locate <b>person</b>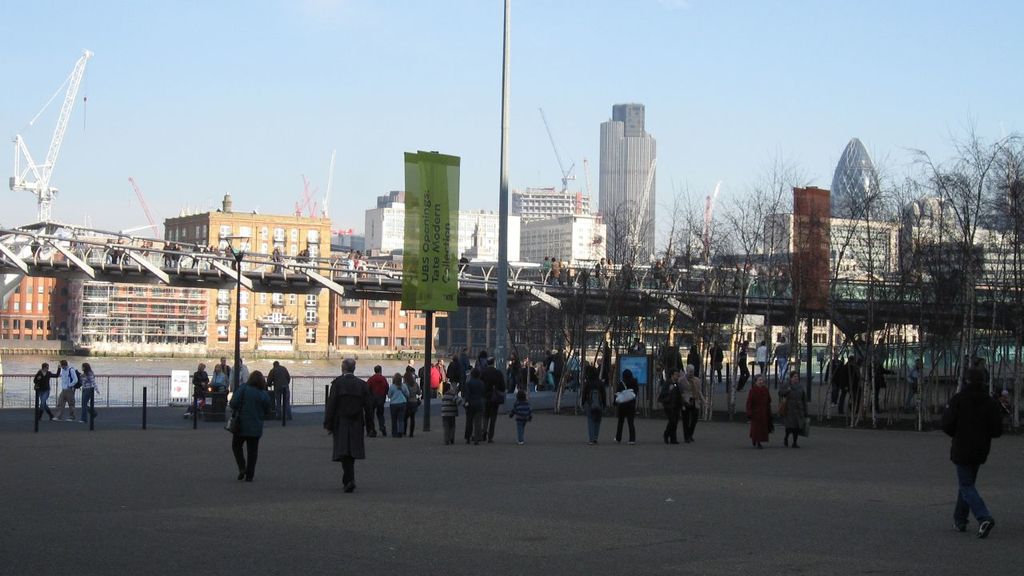
(left=508, top=388, right=533, bottom=438)
